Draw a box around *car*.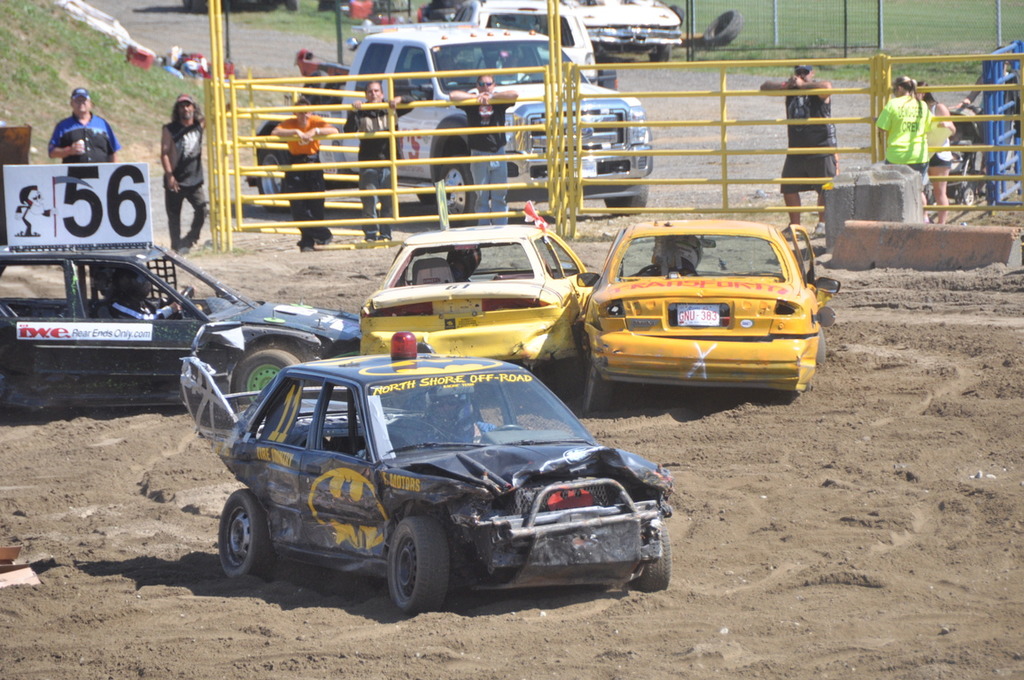
576, 215, 842, 394.
